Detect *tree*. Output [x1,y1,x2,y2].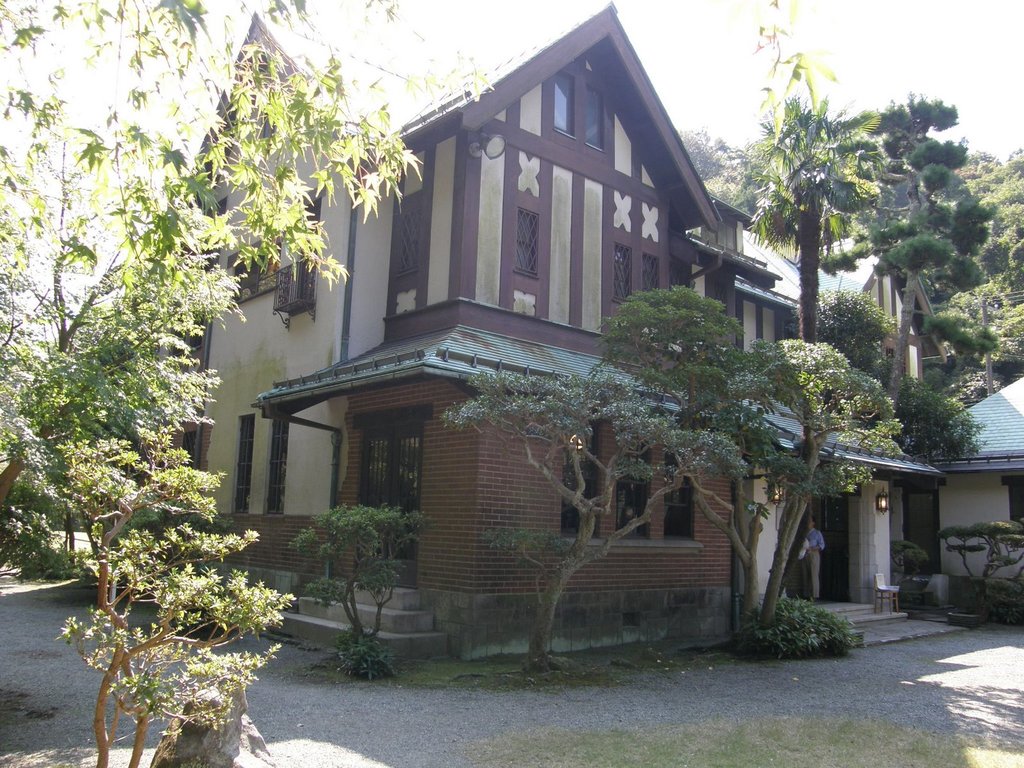
[842,94,1004,450].
